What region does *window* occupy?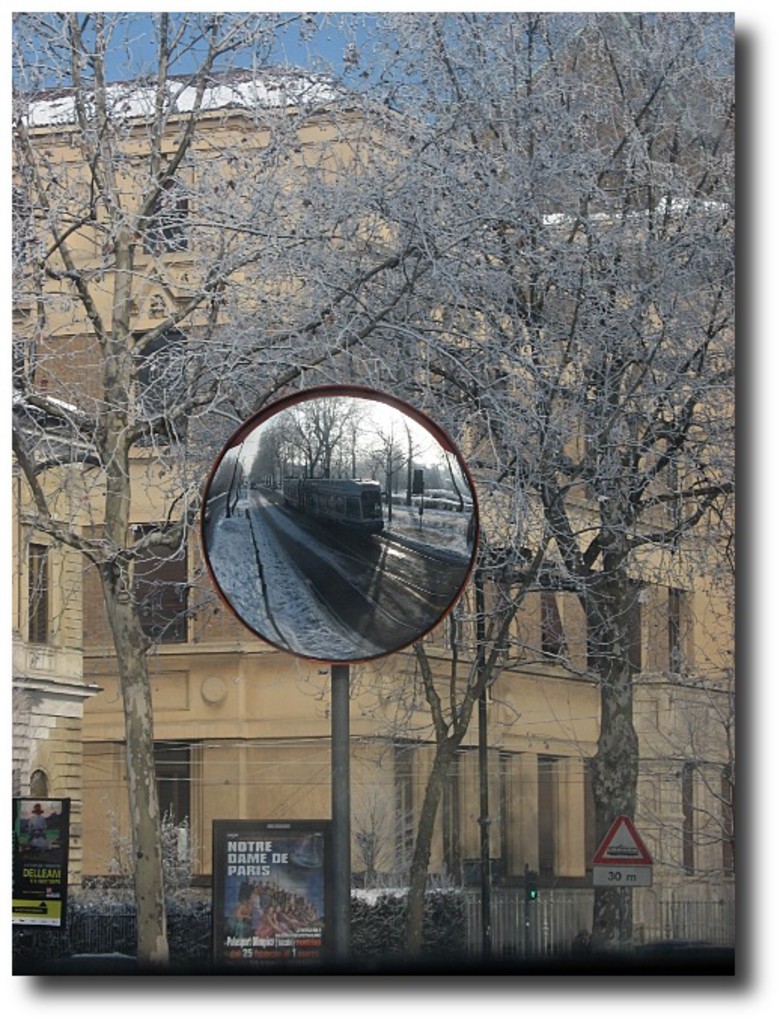
390,738,422,870.
